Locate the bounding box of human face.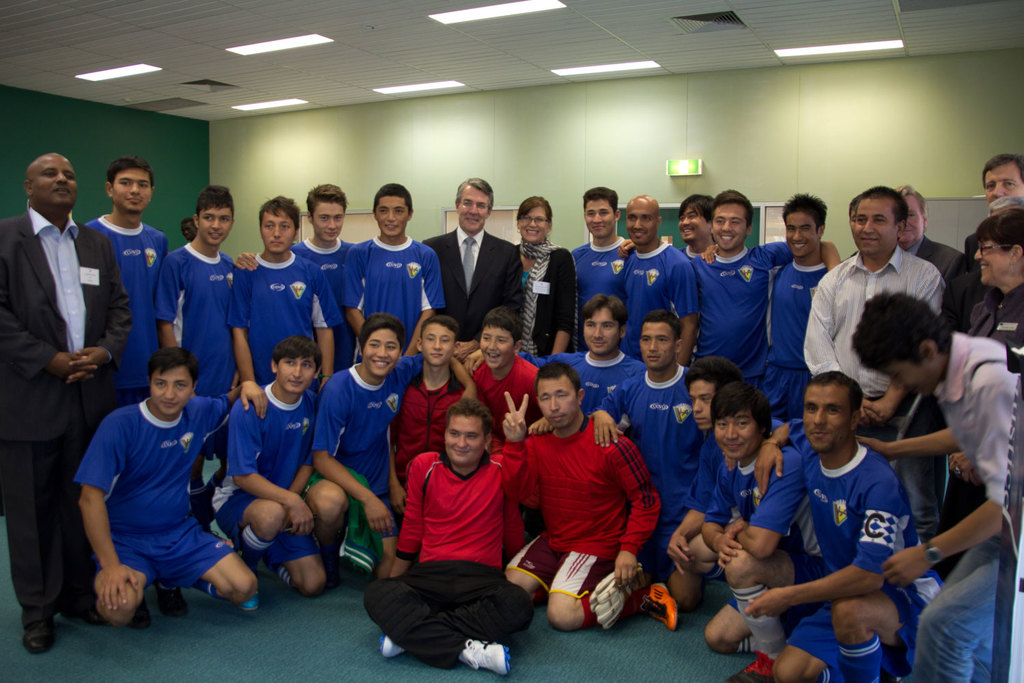
Bounding box: [374,194,411,236].
